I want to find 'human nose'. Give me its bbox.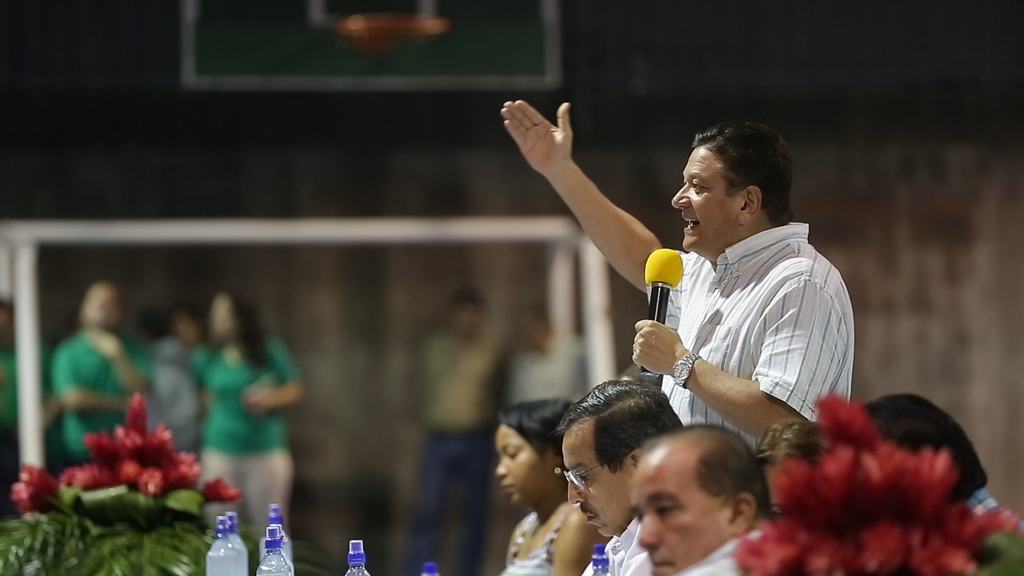
{"left": 497, "top": 458, "right": 509, "bottom": 476}.
